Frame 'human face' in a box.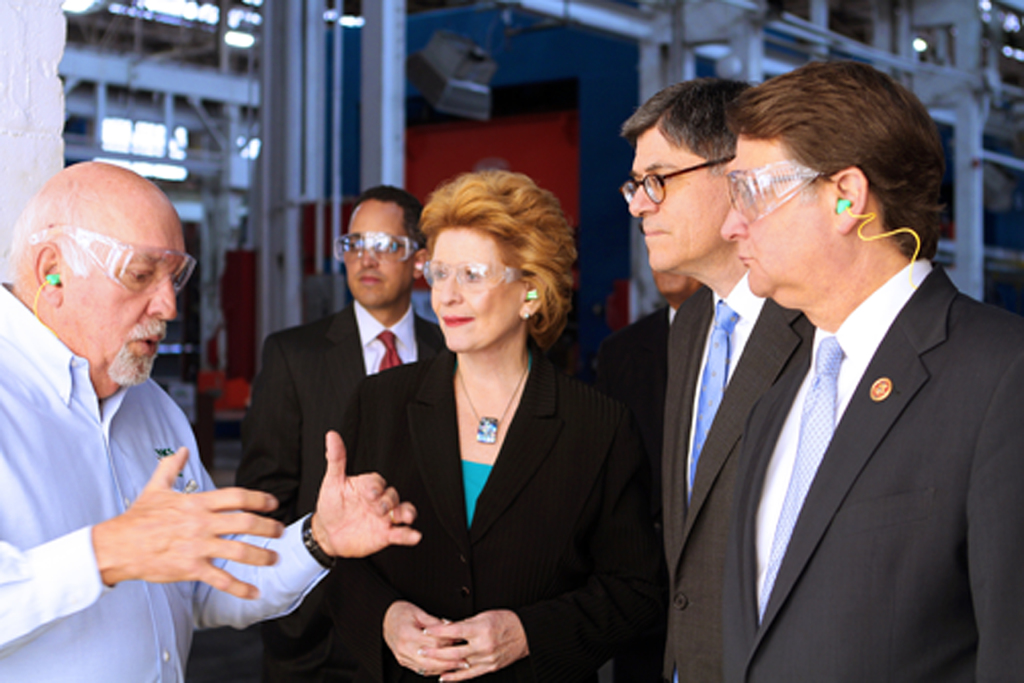
339:199:406:309.
